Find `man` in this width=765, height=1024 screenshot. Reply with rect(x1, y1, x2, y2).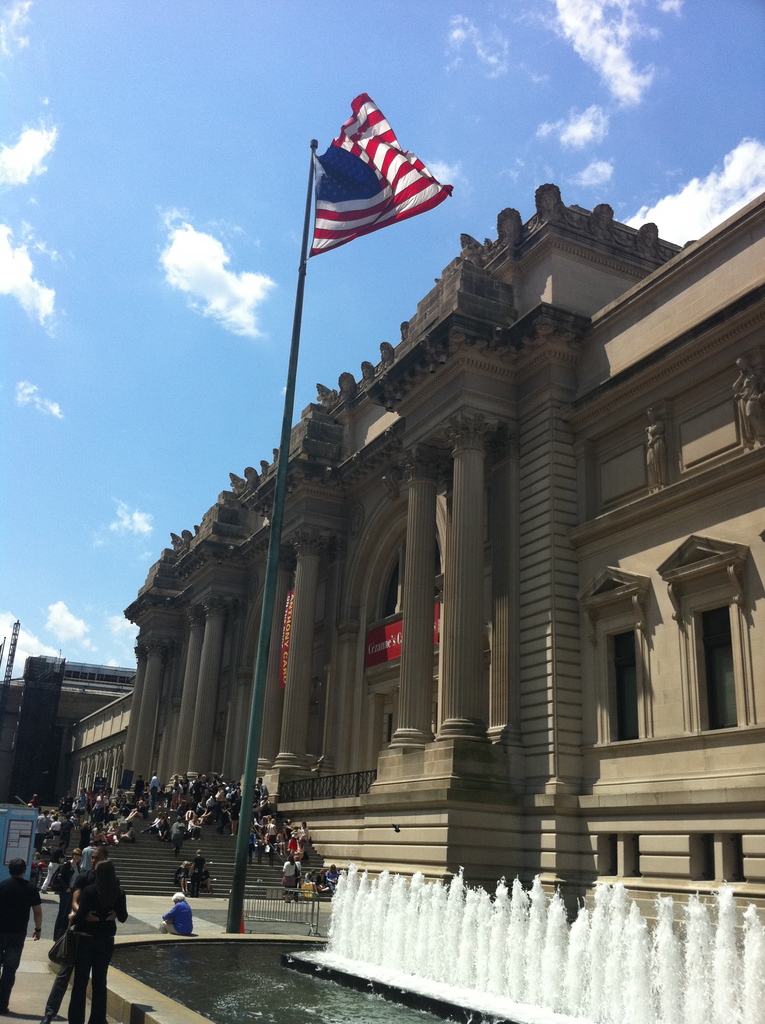
rect(36, 844, 120, 1023).
